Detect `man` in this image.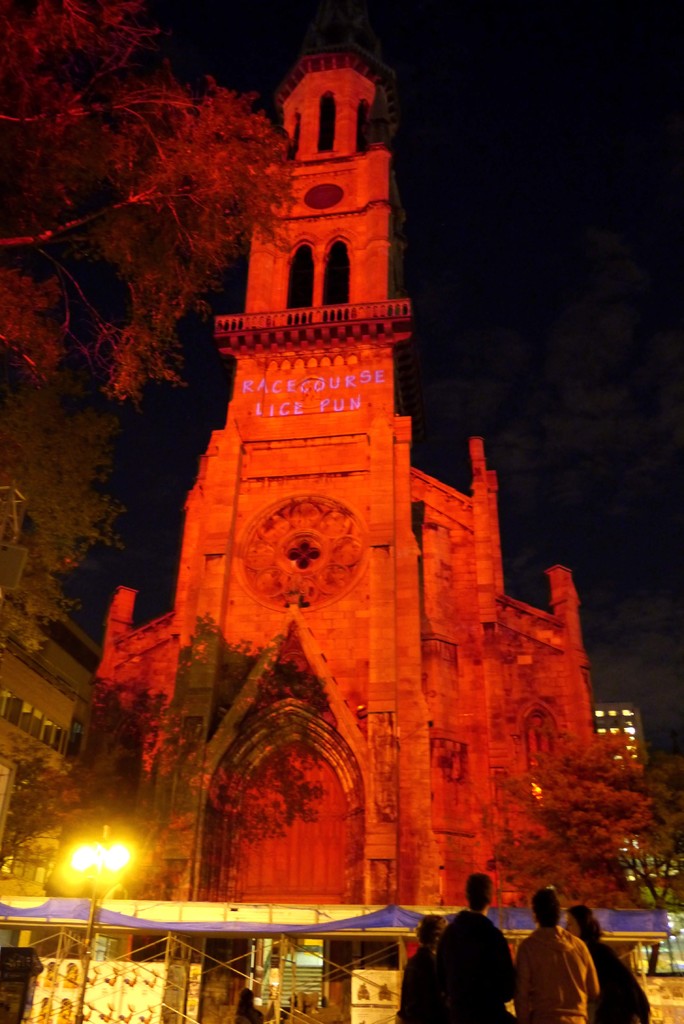
Detection: 437,872,514,1023.
